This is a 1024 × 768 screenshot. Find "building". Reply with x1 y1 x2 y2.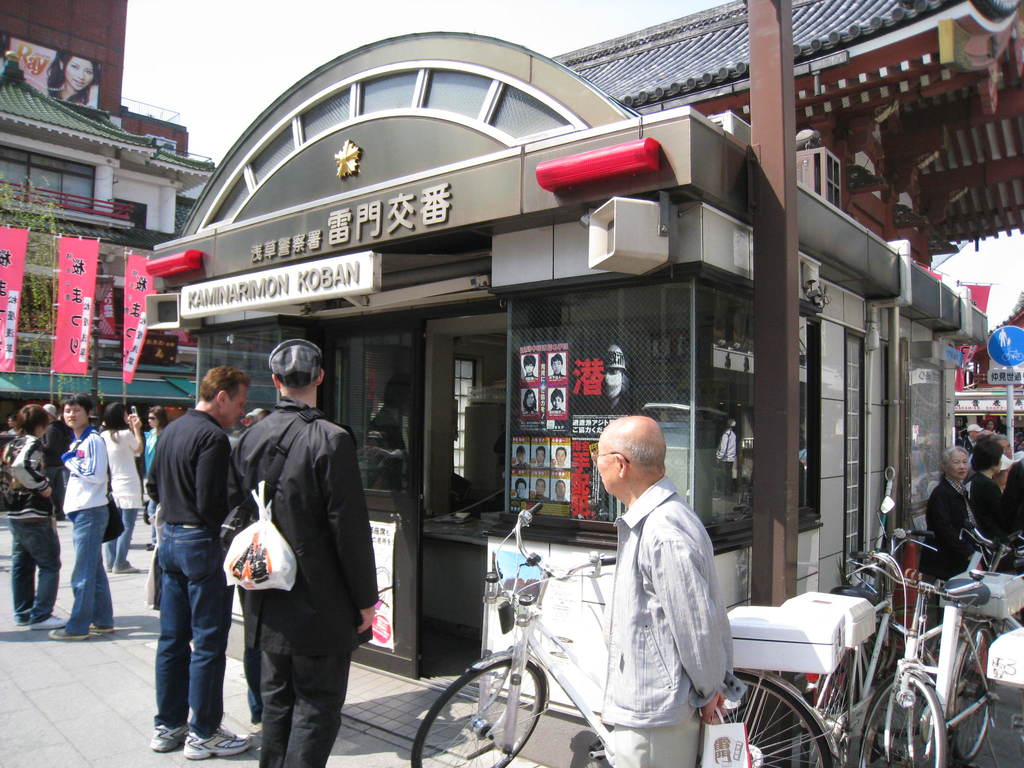
145 31 959 767.
